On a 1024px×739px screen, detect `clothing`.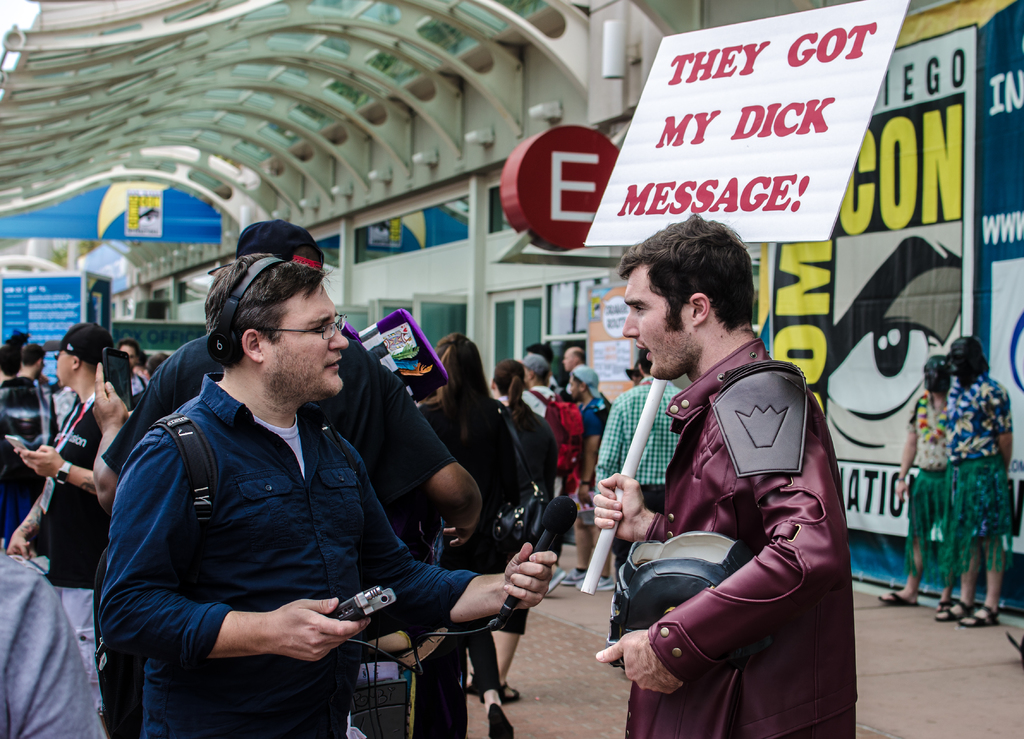
select_region(0, 551, 109, 738).
